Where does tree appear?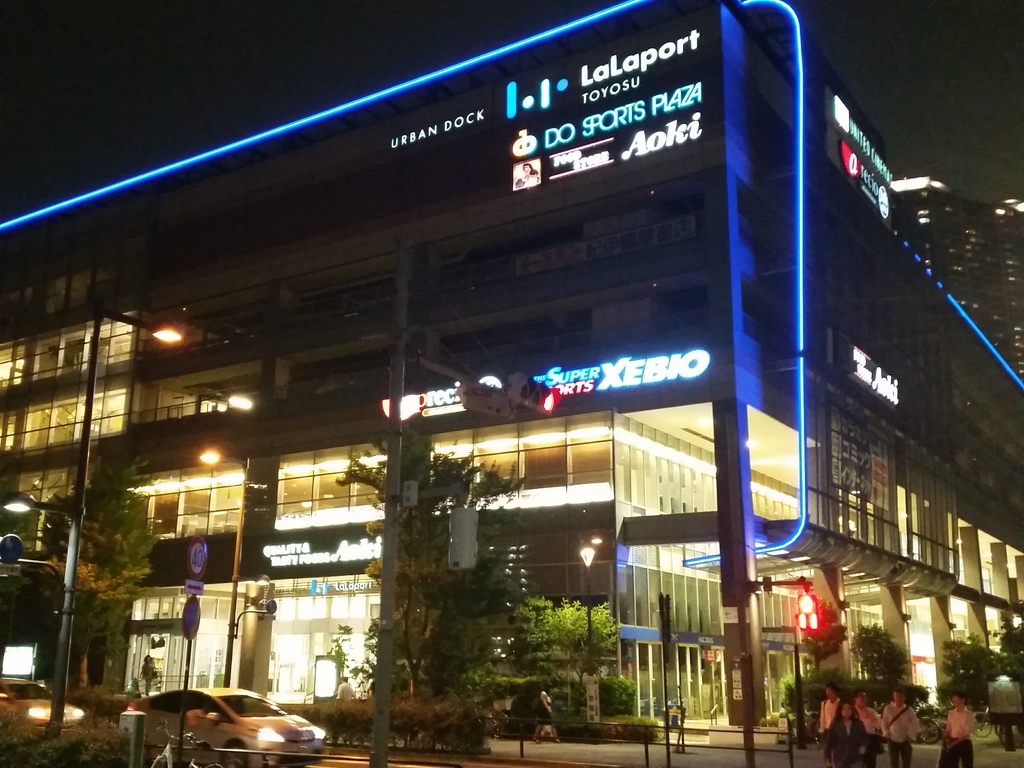
Appears at l=334, t=410, r=521, b=738.
